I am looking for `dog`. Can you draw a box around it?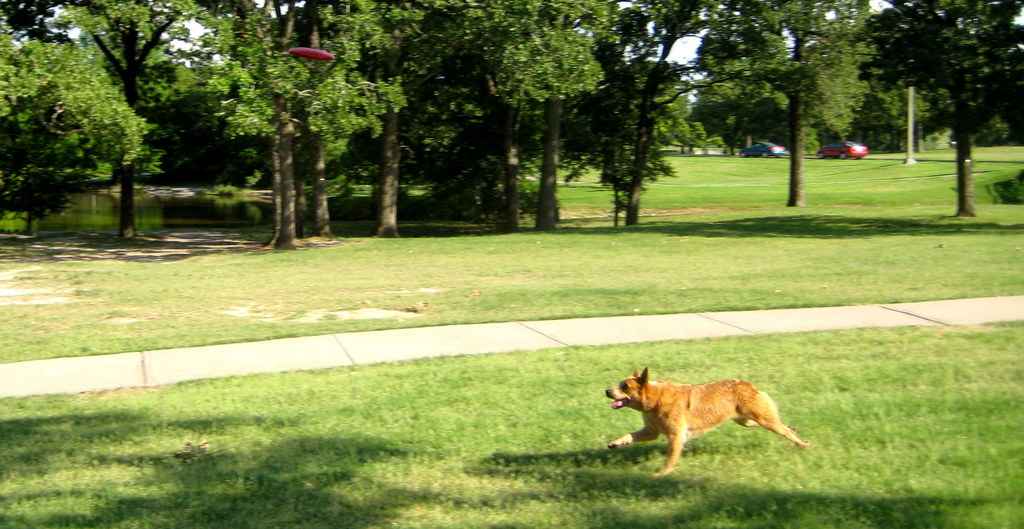
Sure, the bounding box is bbox(605, 364, 815, 478).
